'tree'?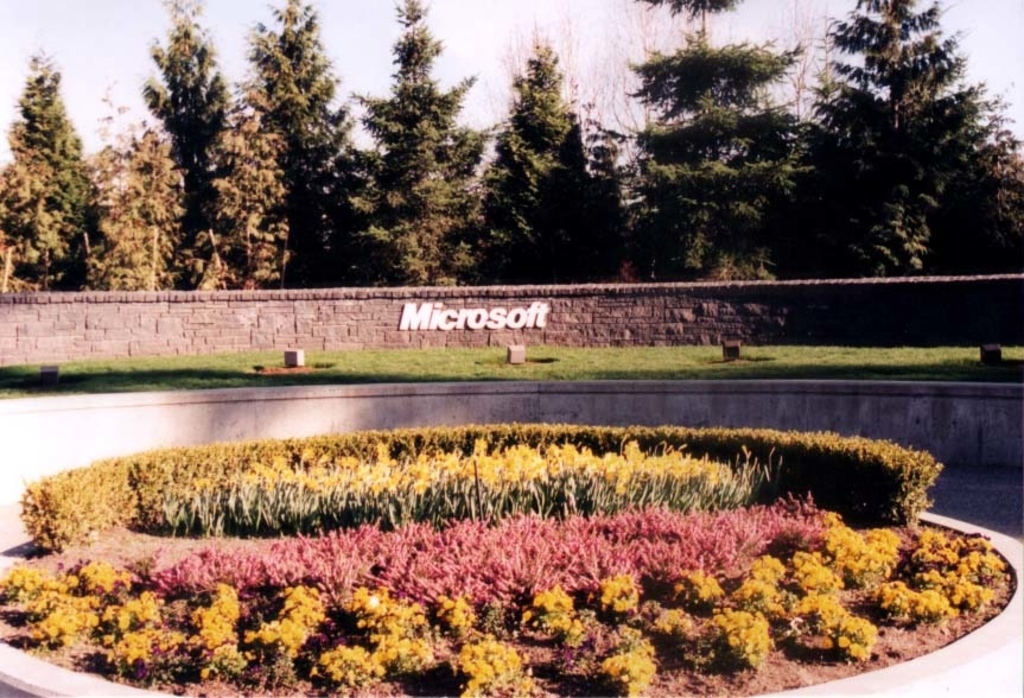
610, 0, 826, 275
